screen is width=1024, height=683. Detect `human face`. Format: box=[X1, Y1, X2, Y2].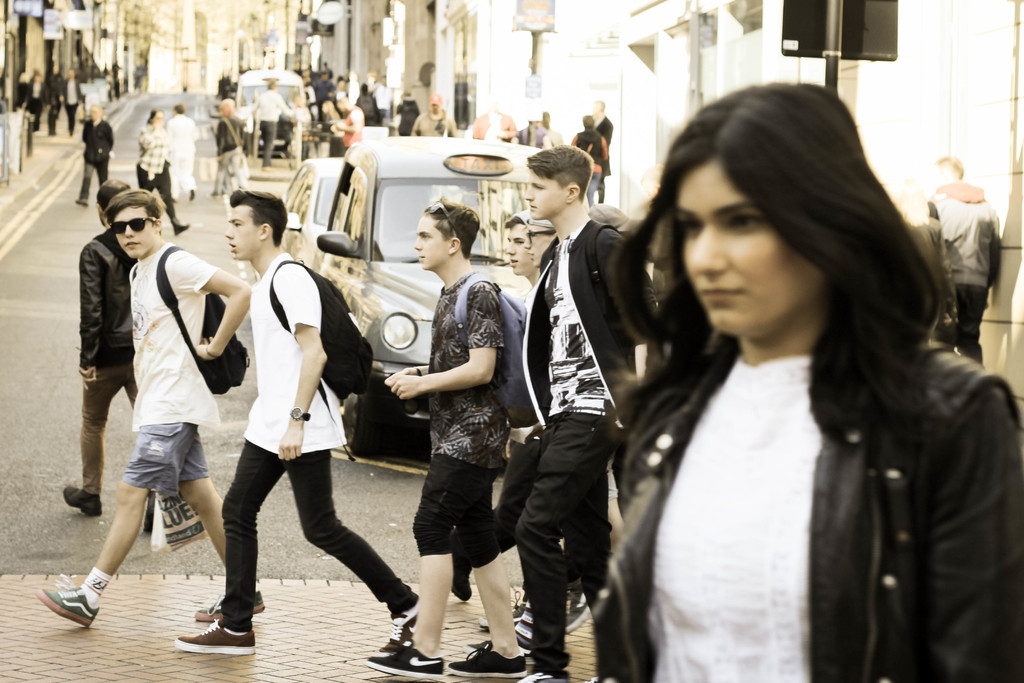
box=[525, 169, 561, 219].
